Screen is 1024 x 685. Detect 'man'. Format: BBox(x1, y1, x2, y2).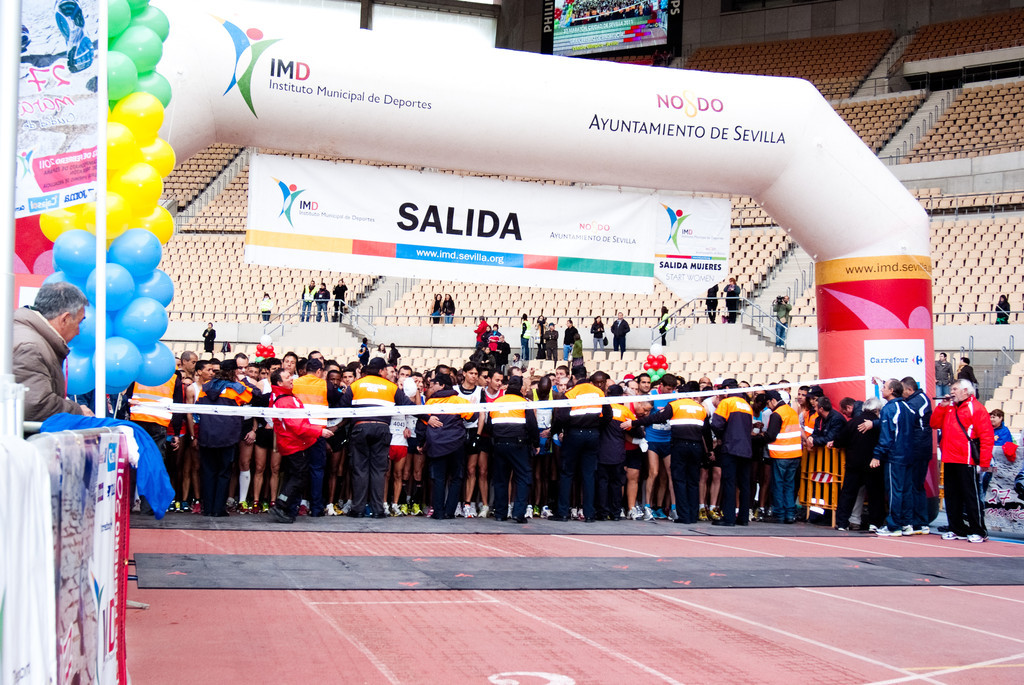
BBox(483, 378, 547, 532).
